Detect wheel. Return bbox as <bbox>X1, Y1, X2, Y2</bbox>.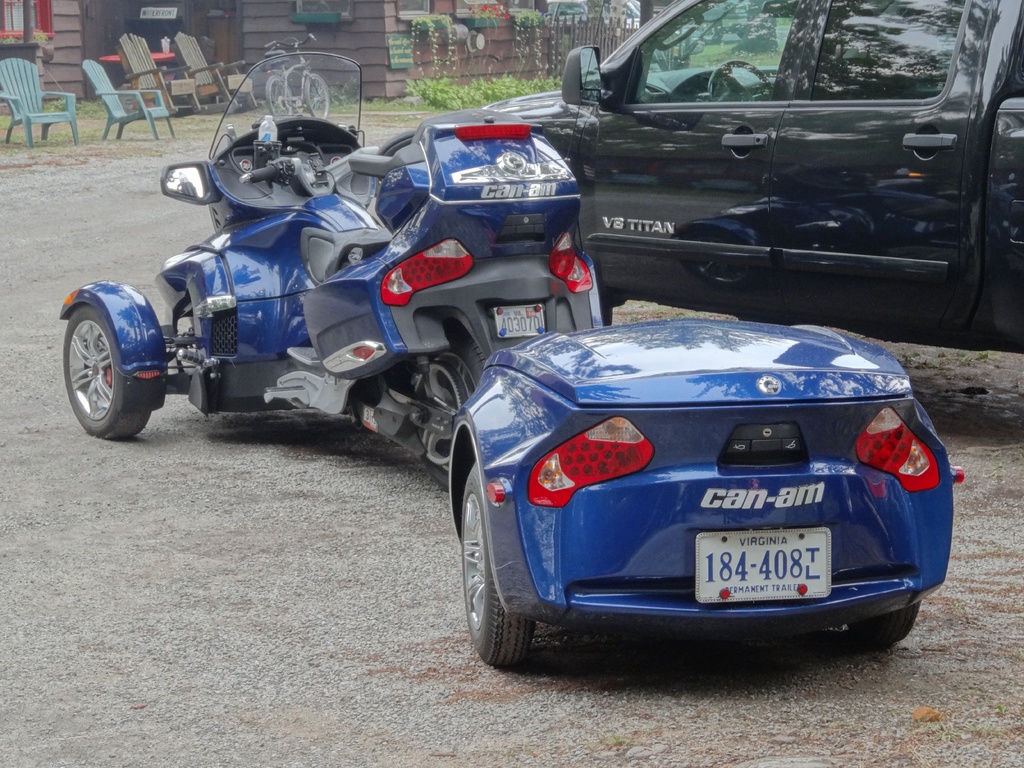
<bbox>849, 598, 928, 648</bbox>.
